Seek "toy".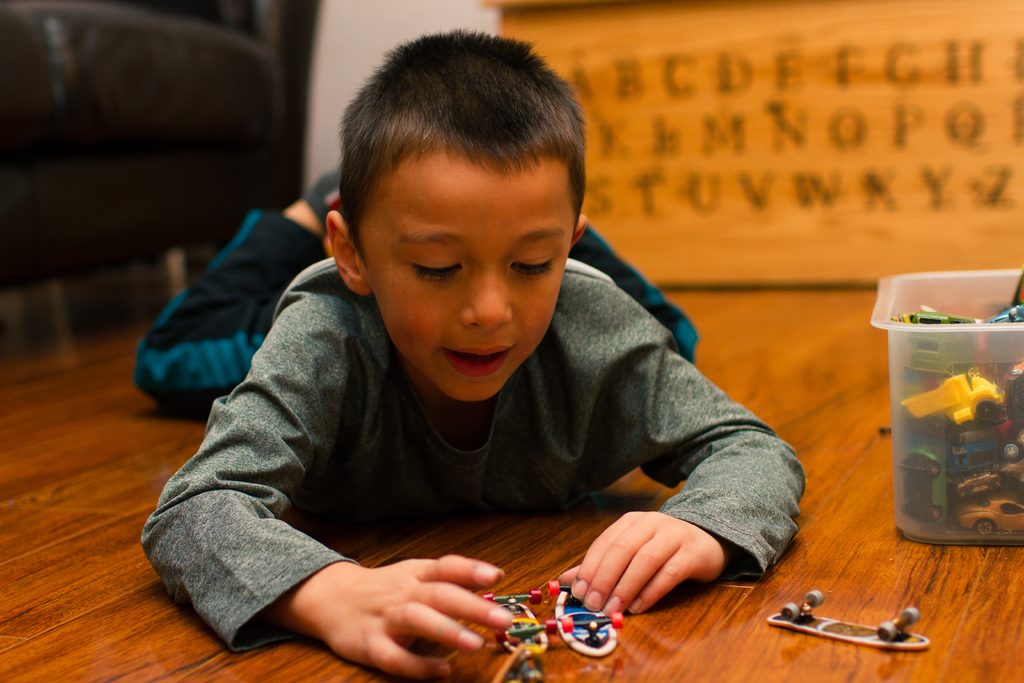
[771,591,929,650].
